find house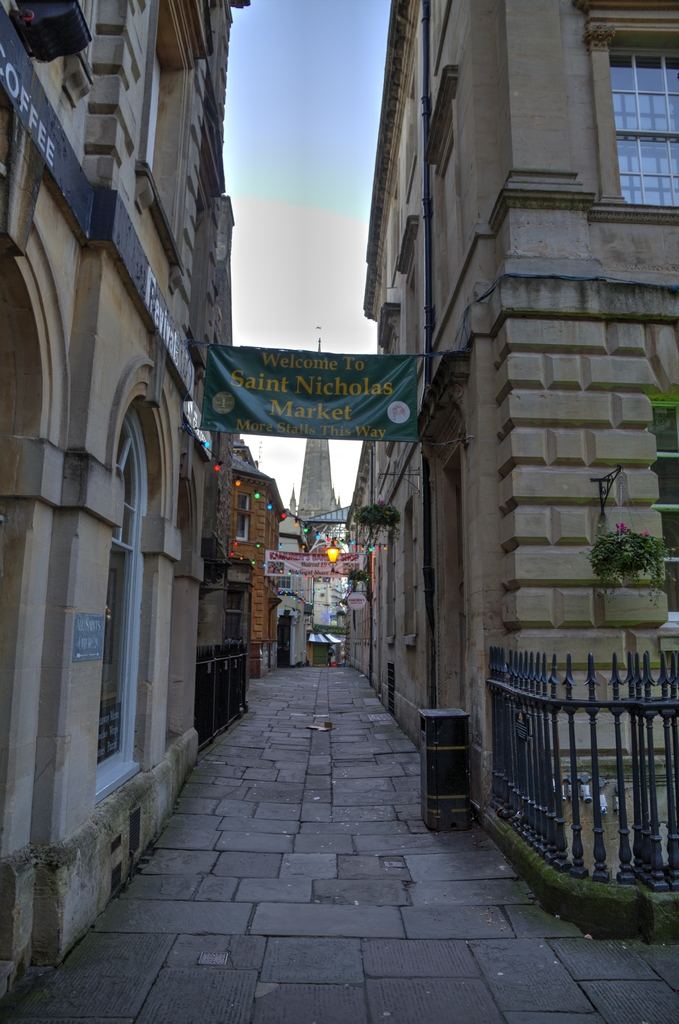
{"left": 3, "top": 0, "right": 246, "bottom": 1004}
